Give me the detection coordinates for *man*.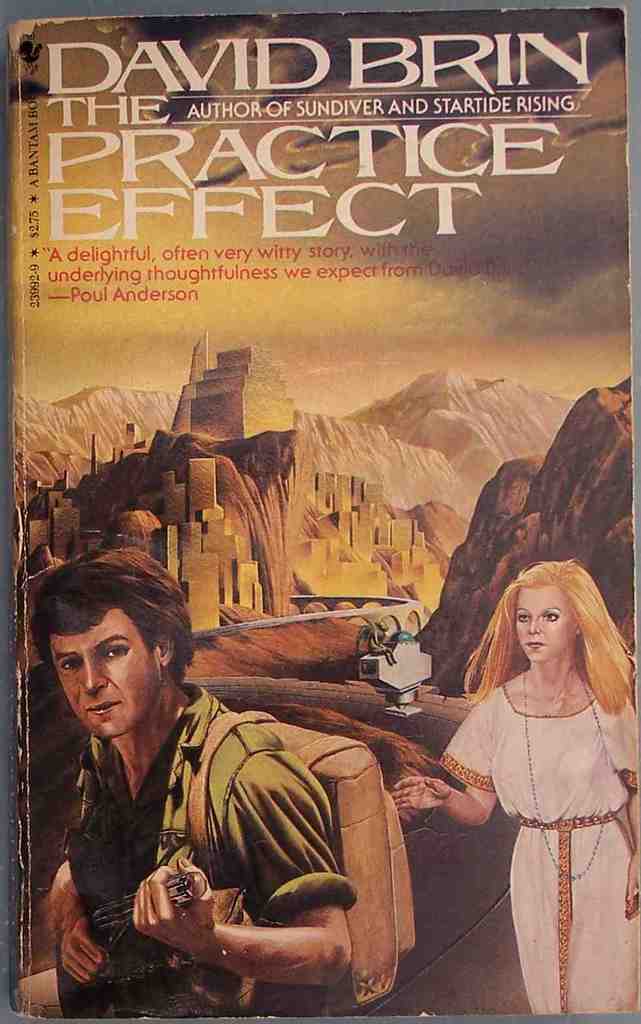
35/590/366/1012.
